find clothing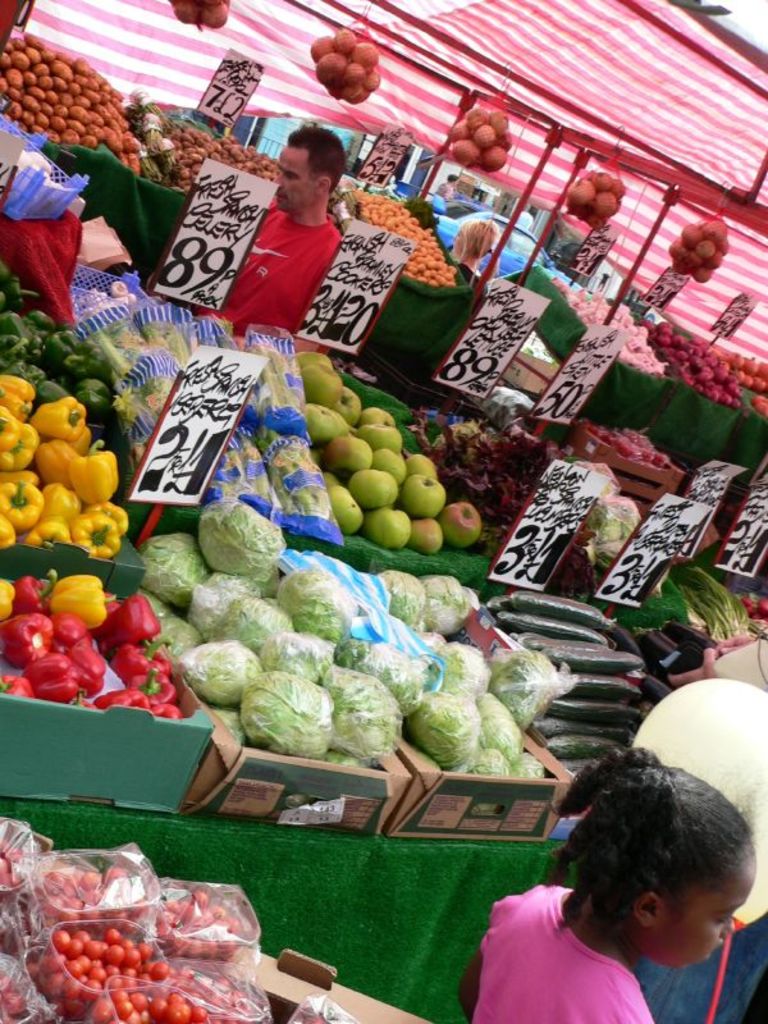
{"left": 461, "top": 883, "right": 659, "bottom": 1023}
